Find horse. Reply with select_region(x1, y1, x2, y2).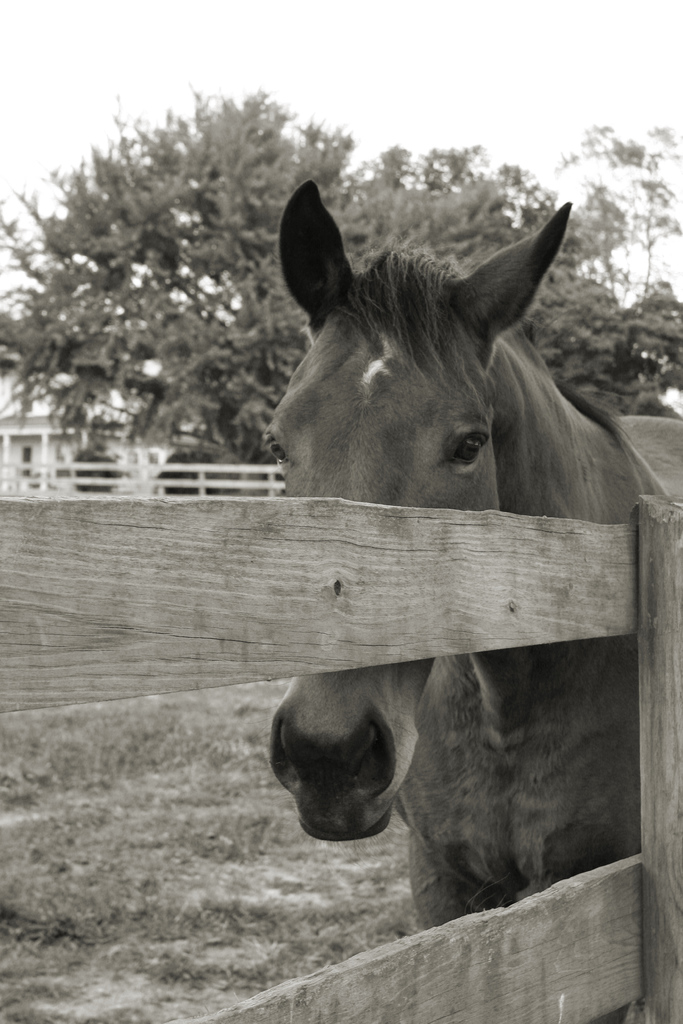
select_region(265, 176, 682, 1023).
